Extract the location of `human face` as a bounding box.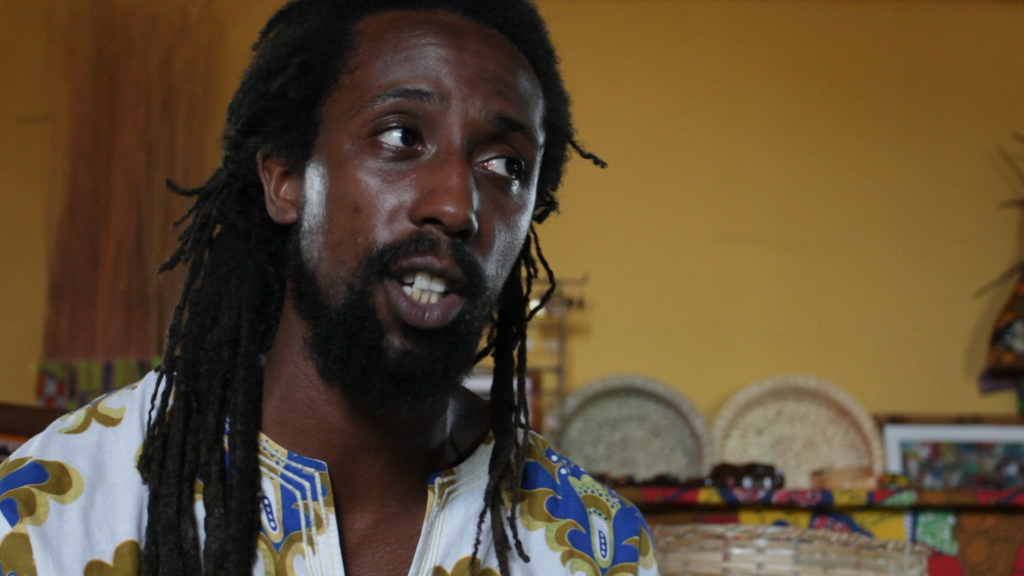
296, 3, 545, 412.
